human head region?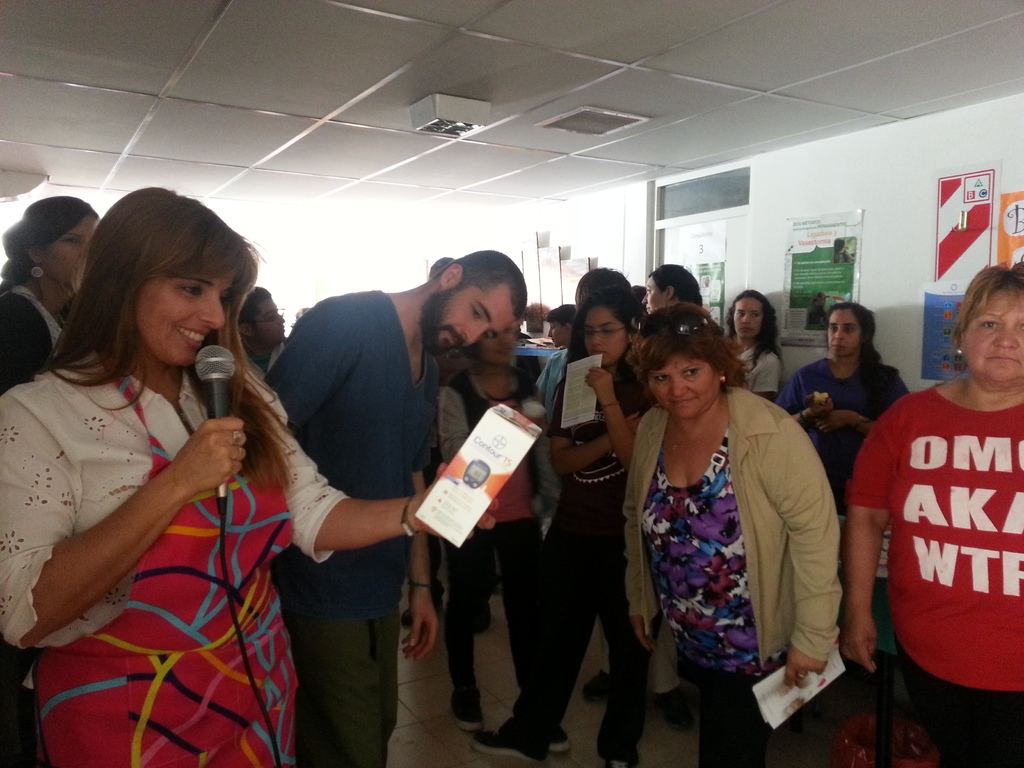
952 264 1023 385
